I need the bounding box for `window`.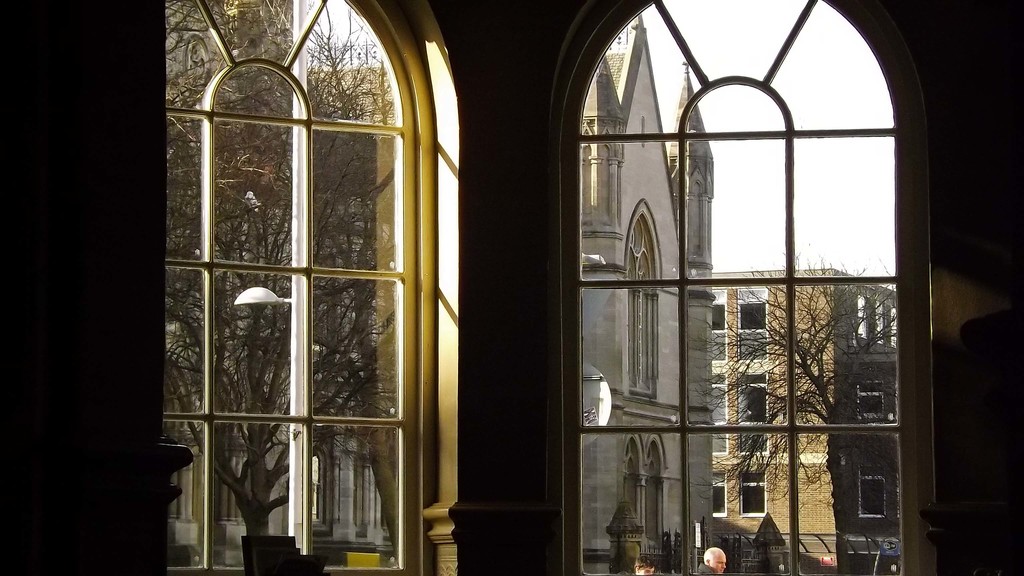
Here it is: rect(711, 383, 724, 454).
